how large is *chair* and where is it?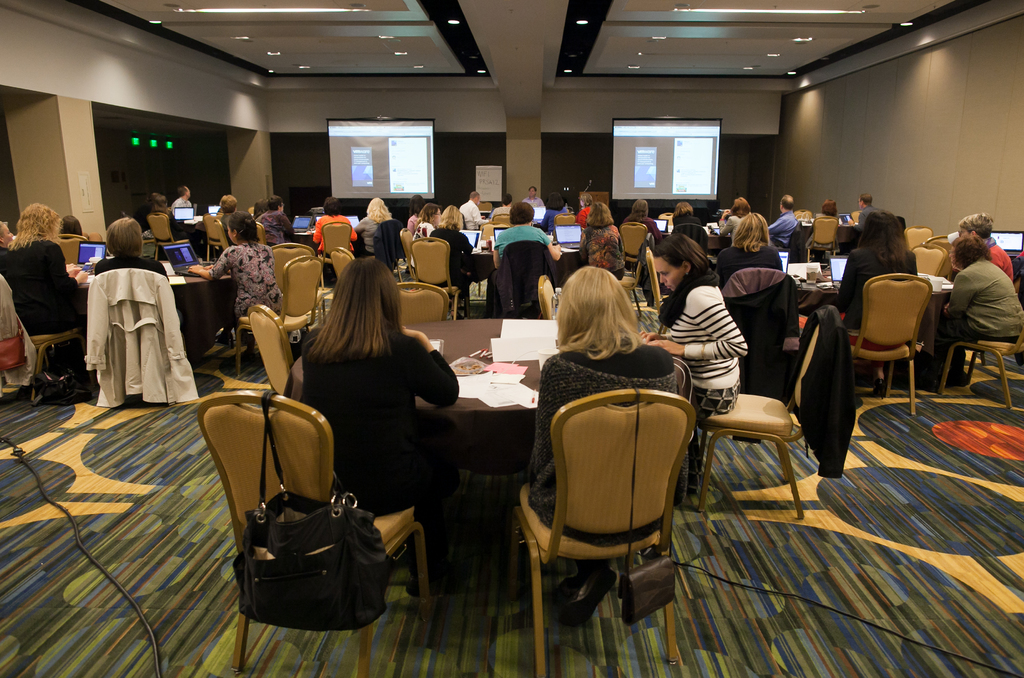
Bounding box: crop(257, 221, 262, 243).
